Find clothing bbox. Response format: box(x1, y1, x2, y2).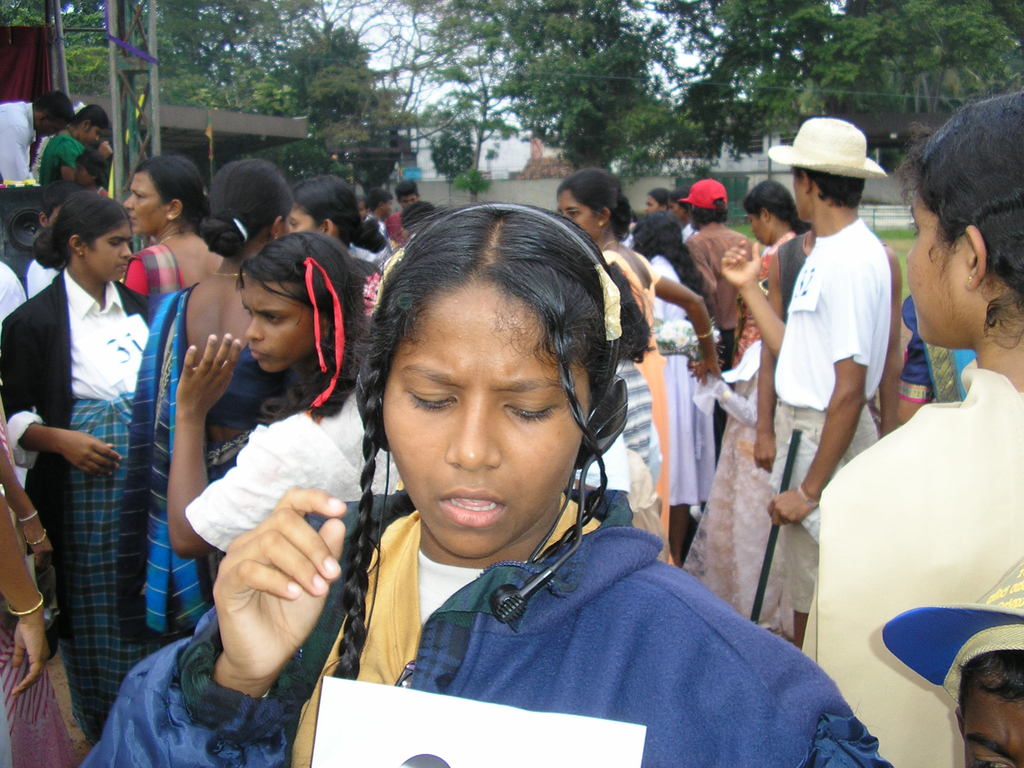
box(20, 248, 65, 299).
